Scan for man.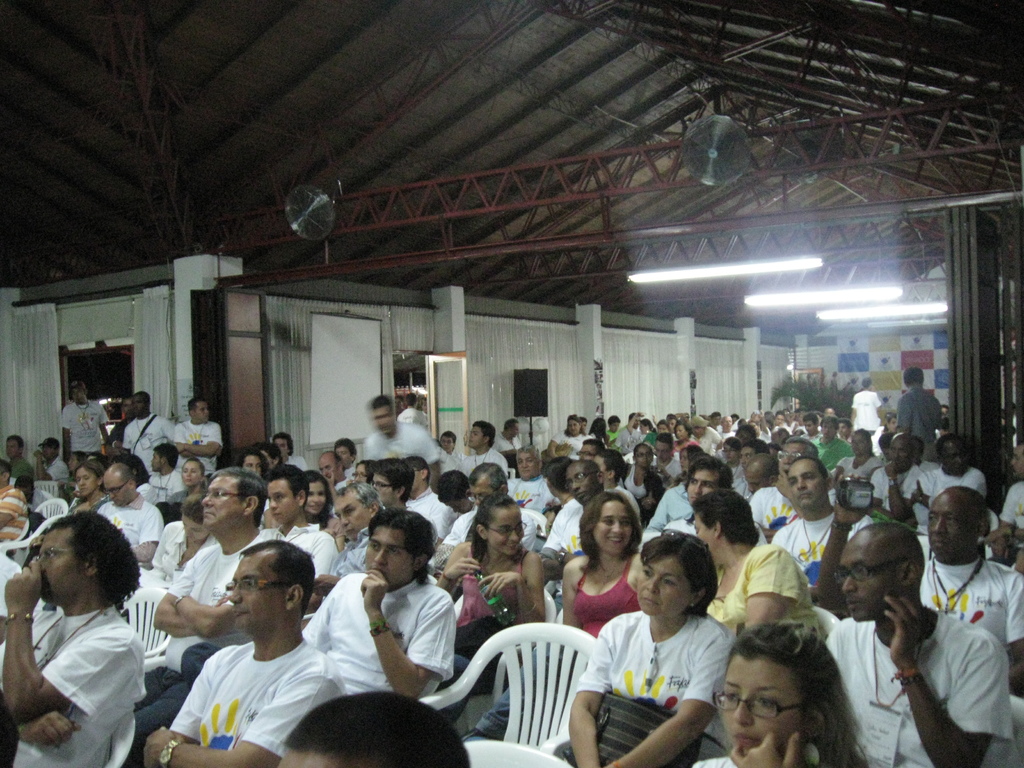
Scan result: 850 371 884 435.
